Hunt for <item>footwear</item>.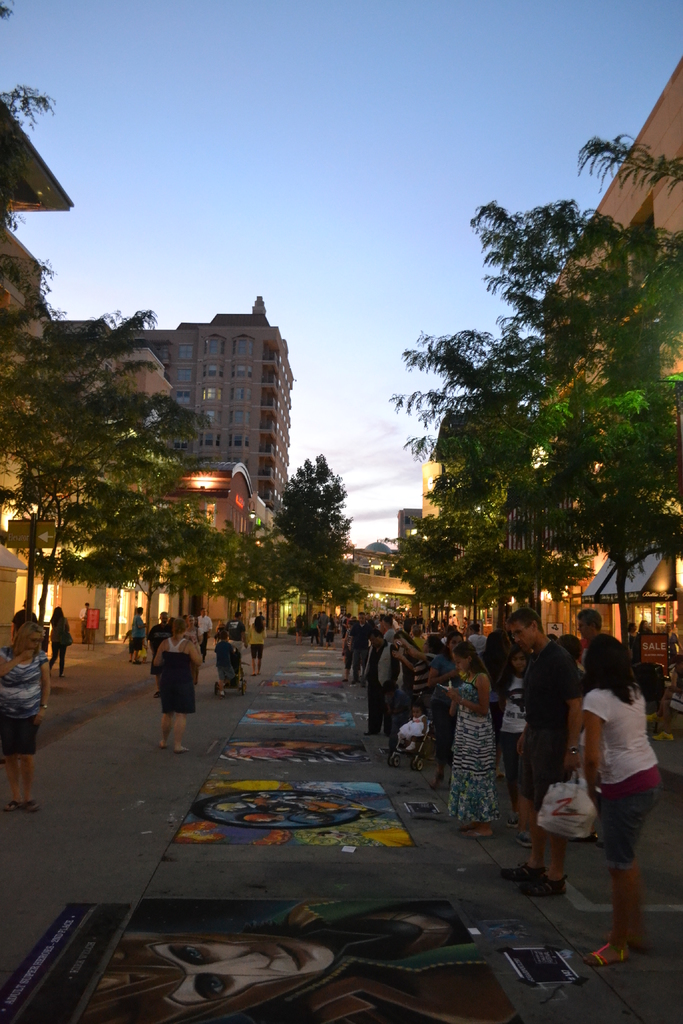
Hunted down at crop(153, 739, 171, 749).
